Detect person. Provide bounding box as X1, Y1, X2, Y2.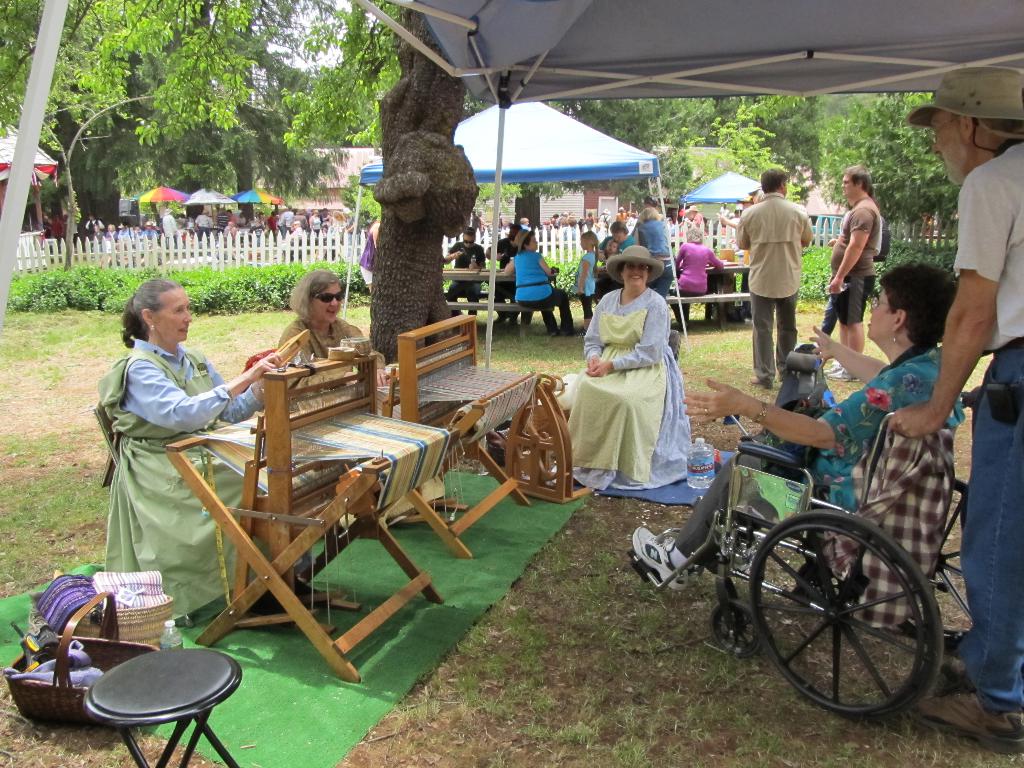
637, 260, 972, 595.
